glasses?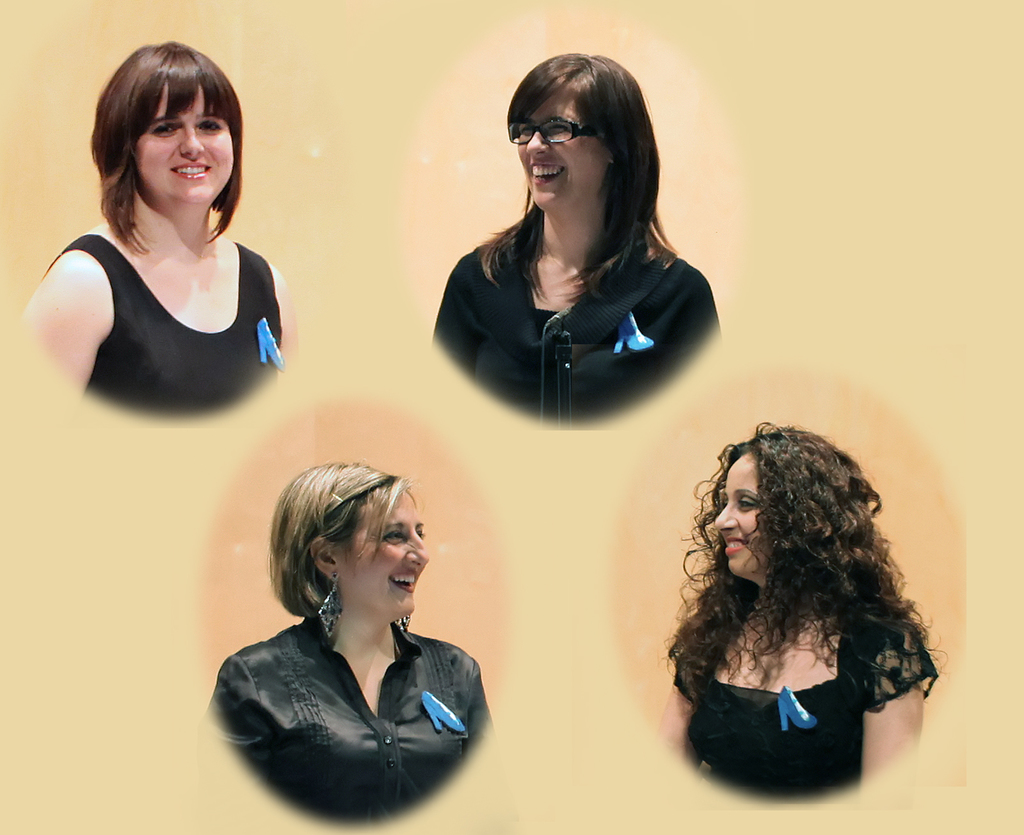
[left=504, top=112, right=602, bottom=150]
